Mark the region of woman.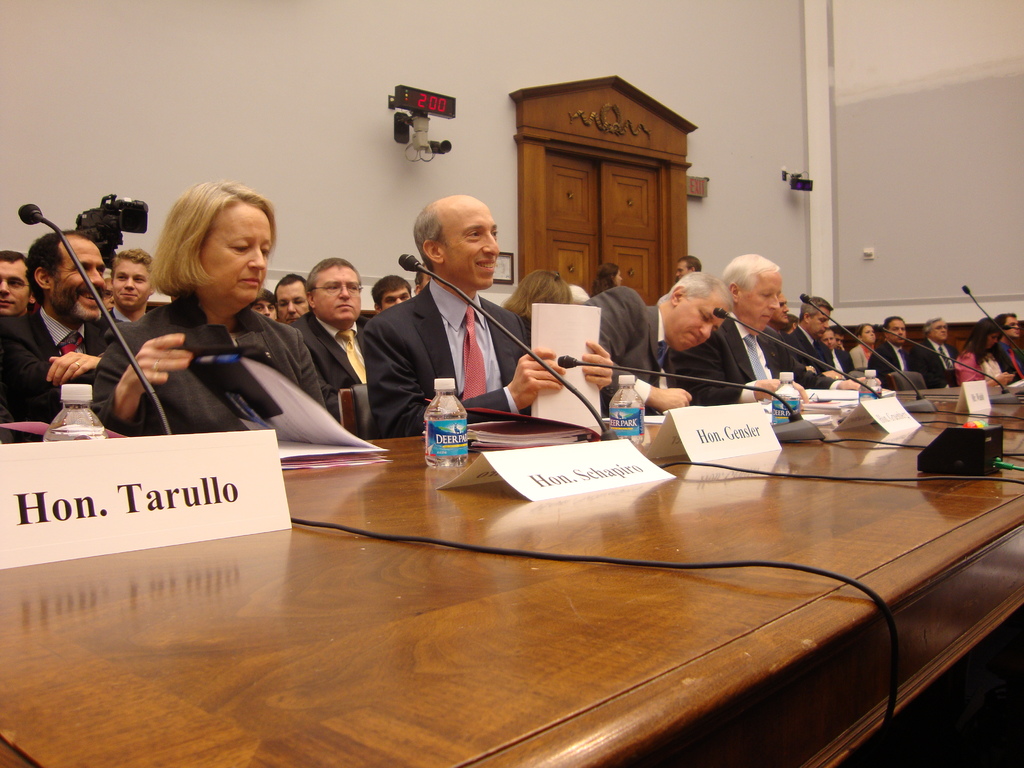
Region: x1=584, y1=261, x2=624, y2=302.
